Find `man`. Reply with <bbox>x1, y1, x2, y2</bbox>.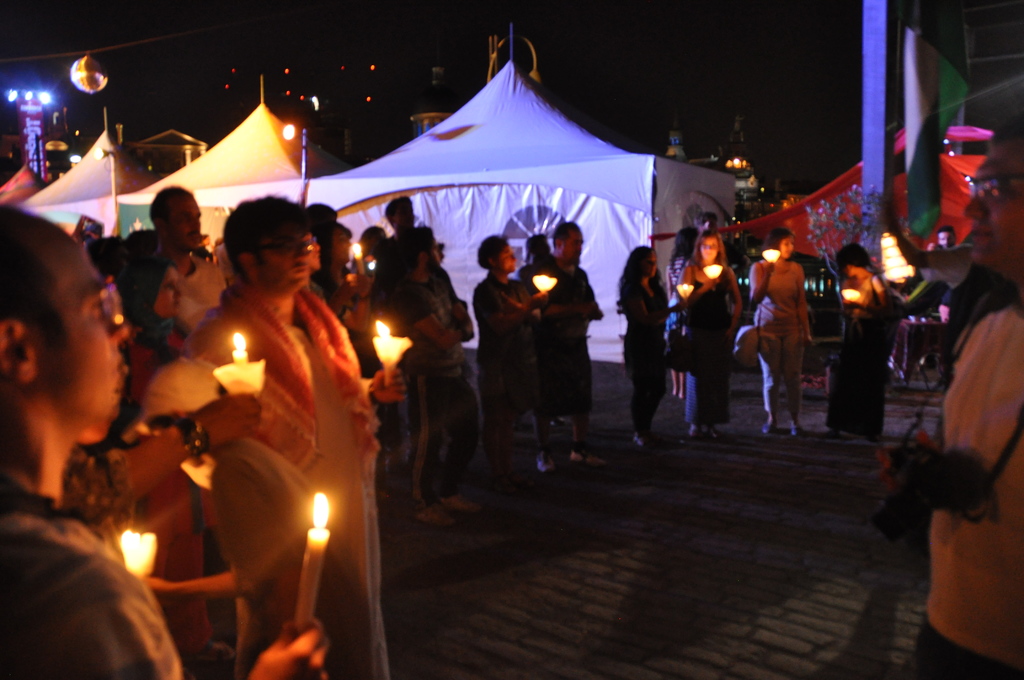
<bbox>382, 191, 417, 233</bbox>.
